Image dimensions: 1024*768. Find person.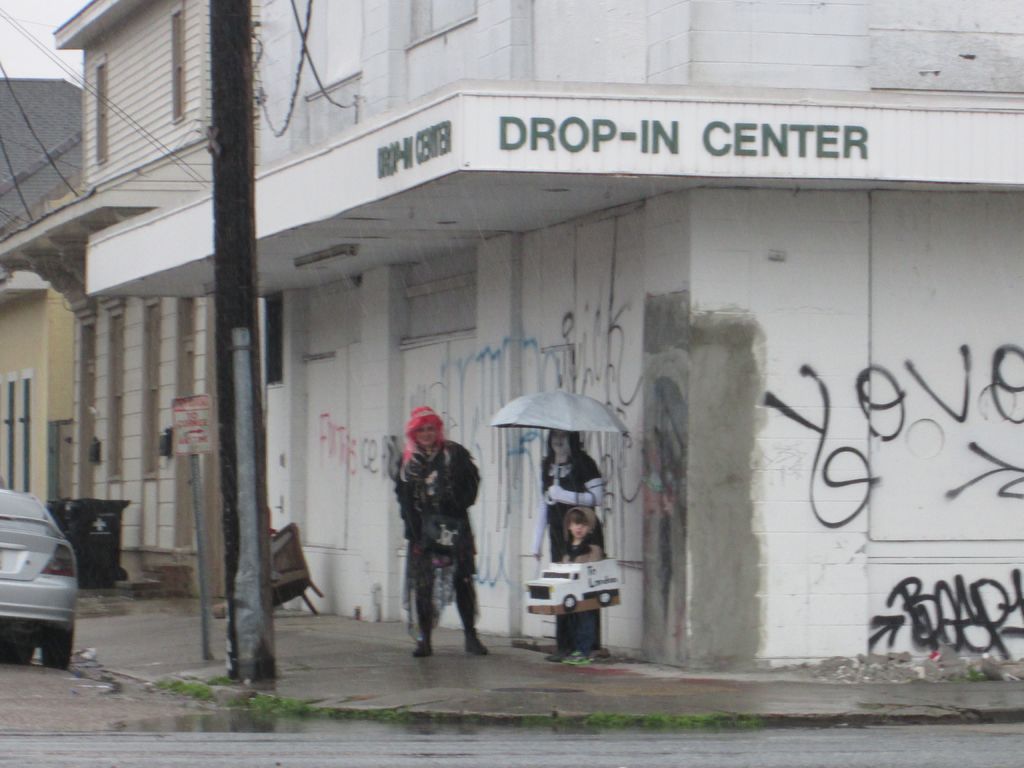
region(385, 386, 477, 664).
